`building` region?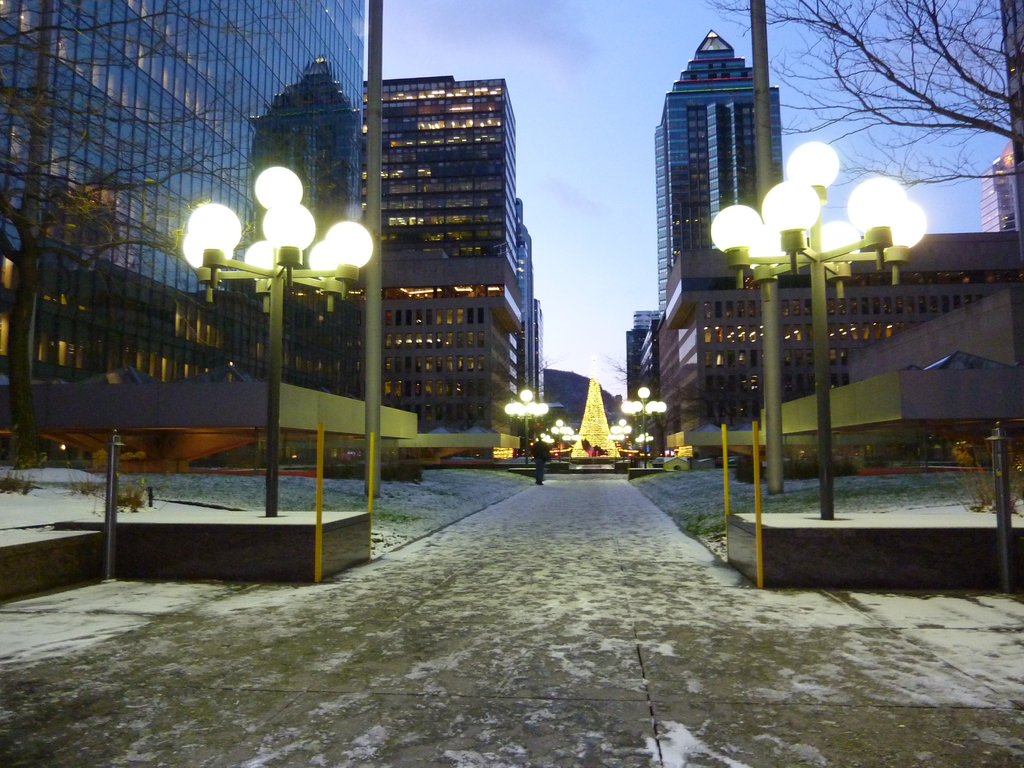
[x1=0, y1=0, x2=370, y2=471]
